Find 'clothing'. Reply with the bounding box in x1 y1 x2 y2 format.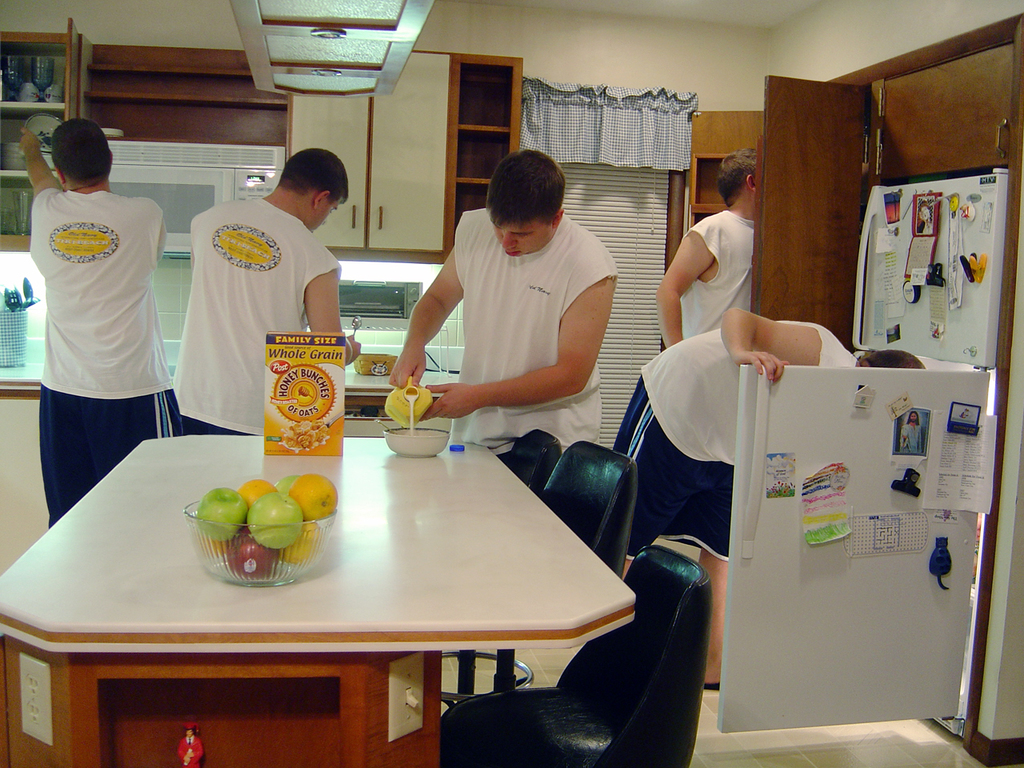
613 318 858 562.
